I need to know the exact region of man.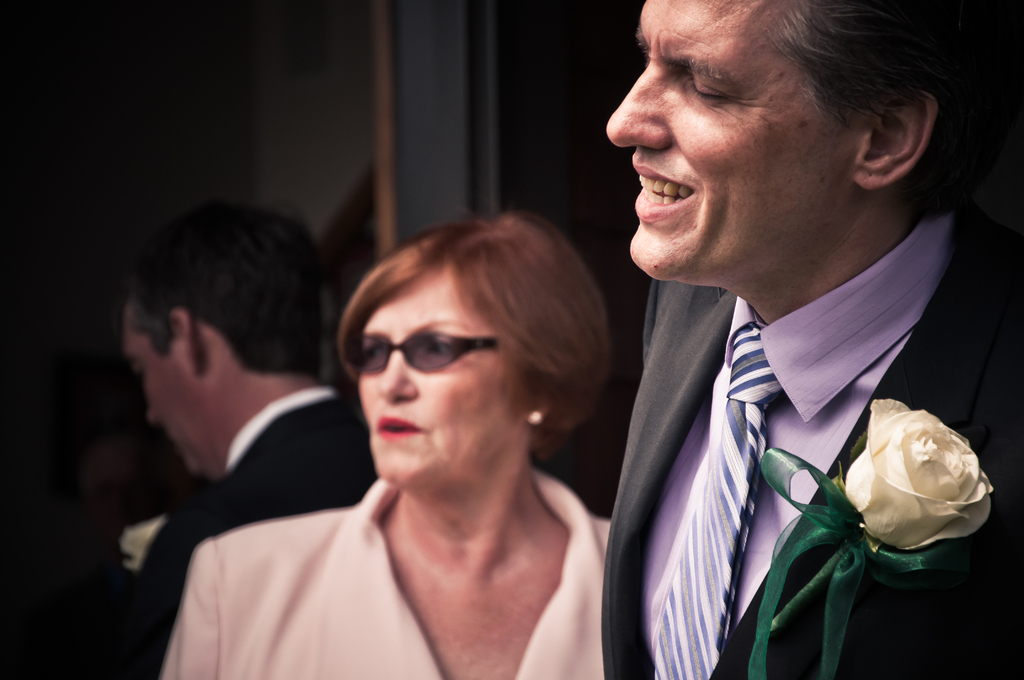
Region: <region>543, 6, 1007, 665</region>.
